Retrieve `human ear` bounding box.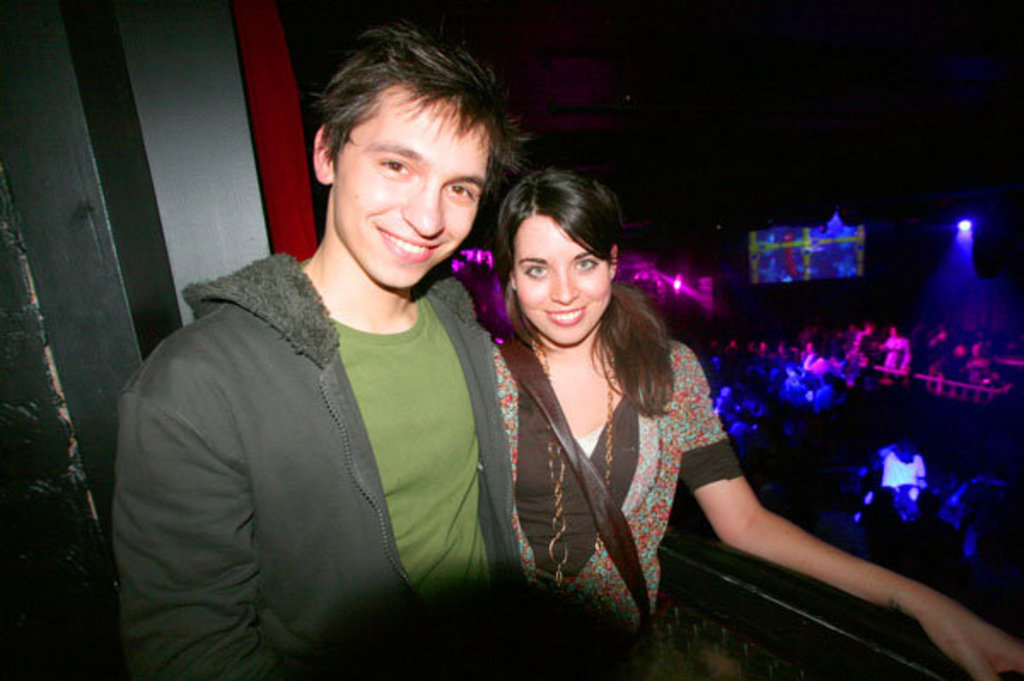
Bounding box: left=608, top=246, right=618, bottom=283.
